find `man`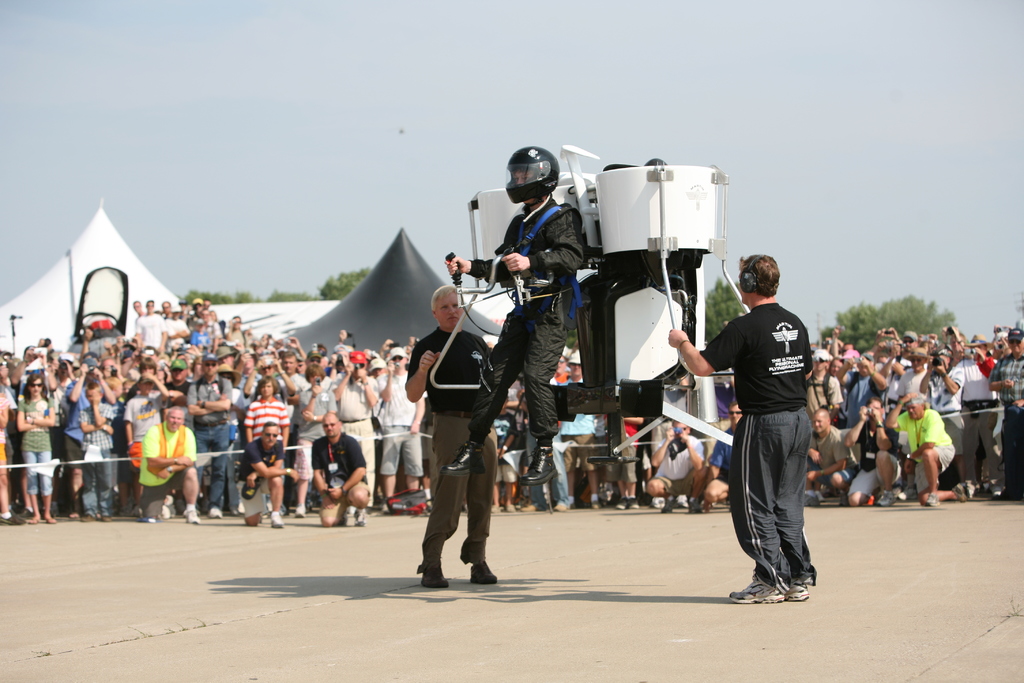
[229,422,297,527]
